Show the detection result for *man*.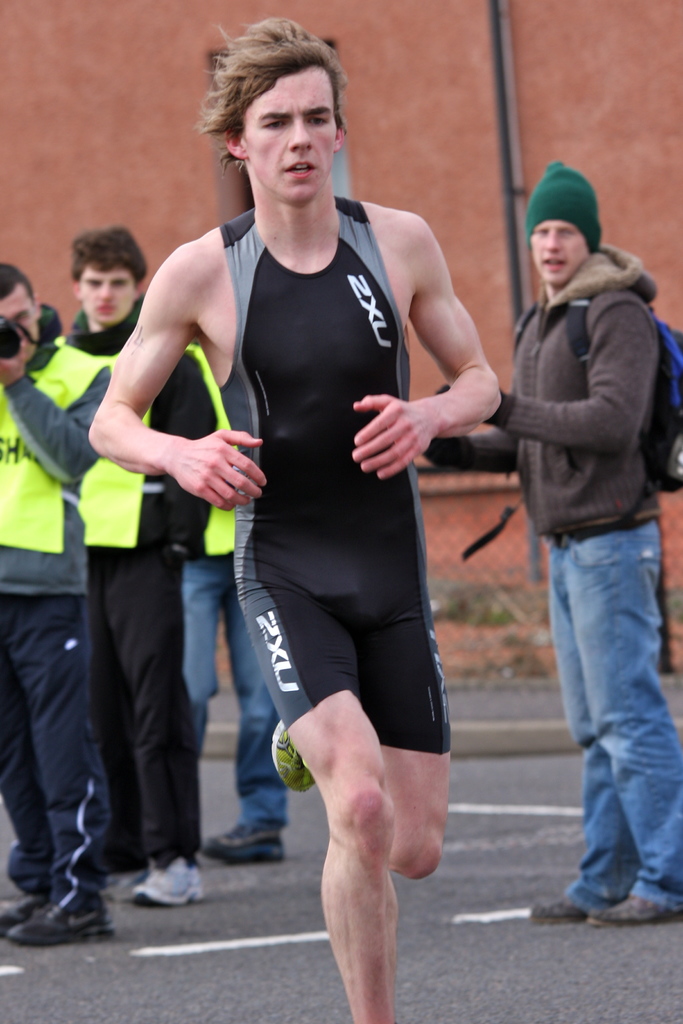
<bbox>0, 261, 122, 942</bbox>.
